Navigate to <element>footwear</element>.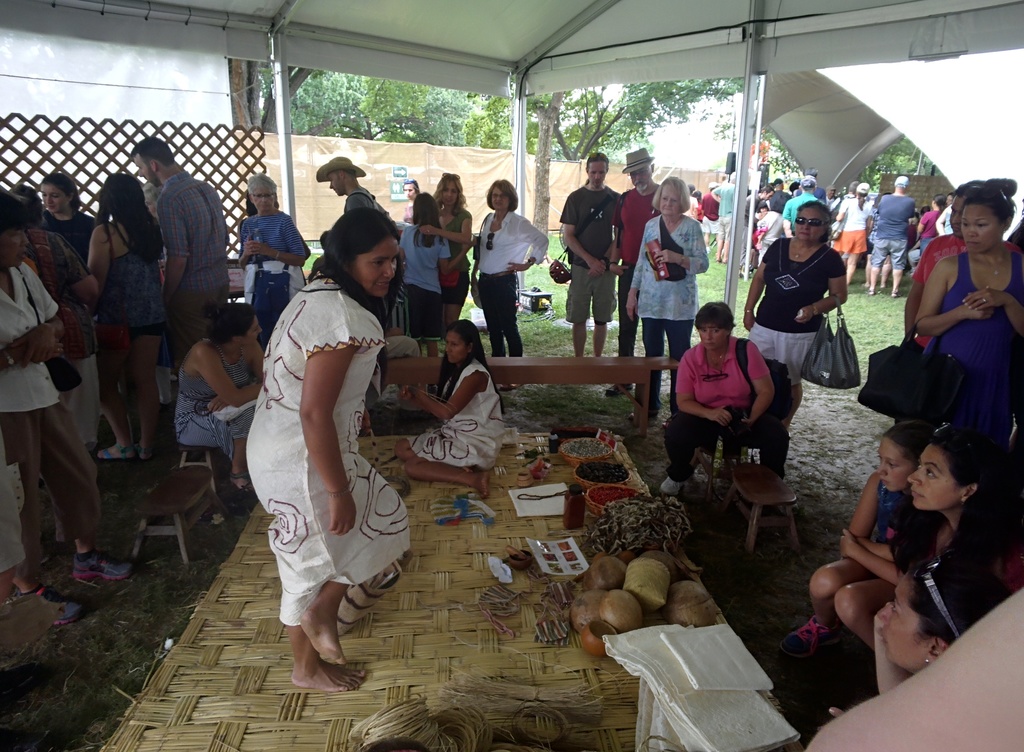
Navigation target: (left=138, top=440, right=154, bottom=468).
